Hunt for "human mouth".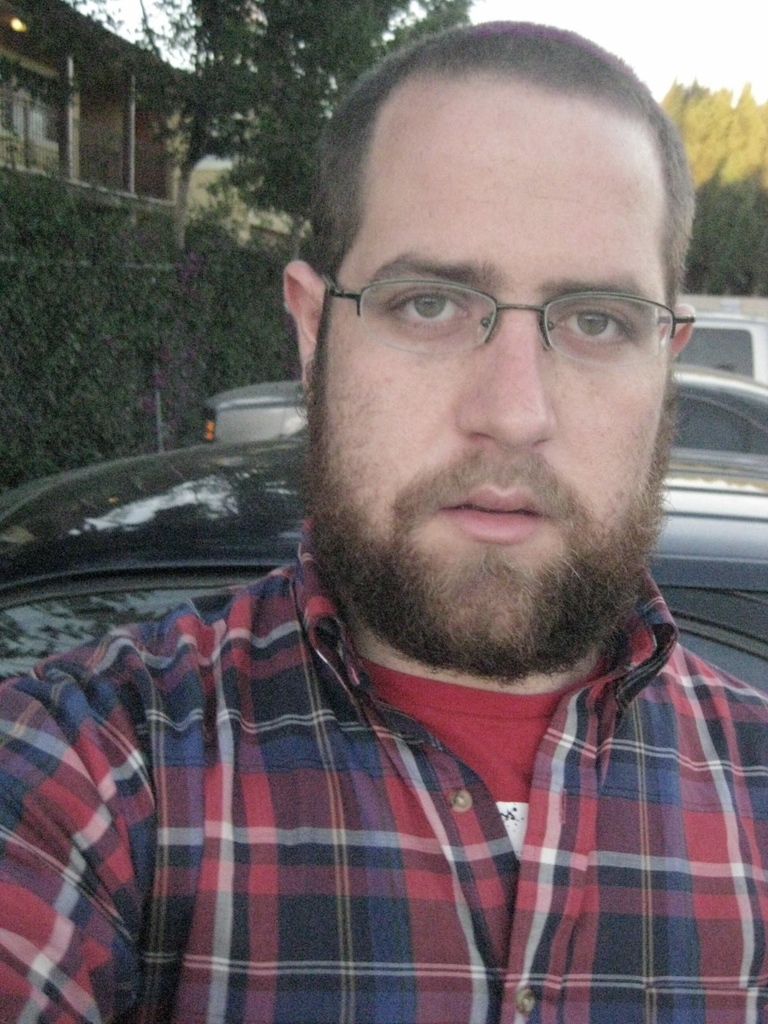
Hunted down at (439, 486, 544, 545).
